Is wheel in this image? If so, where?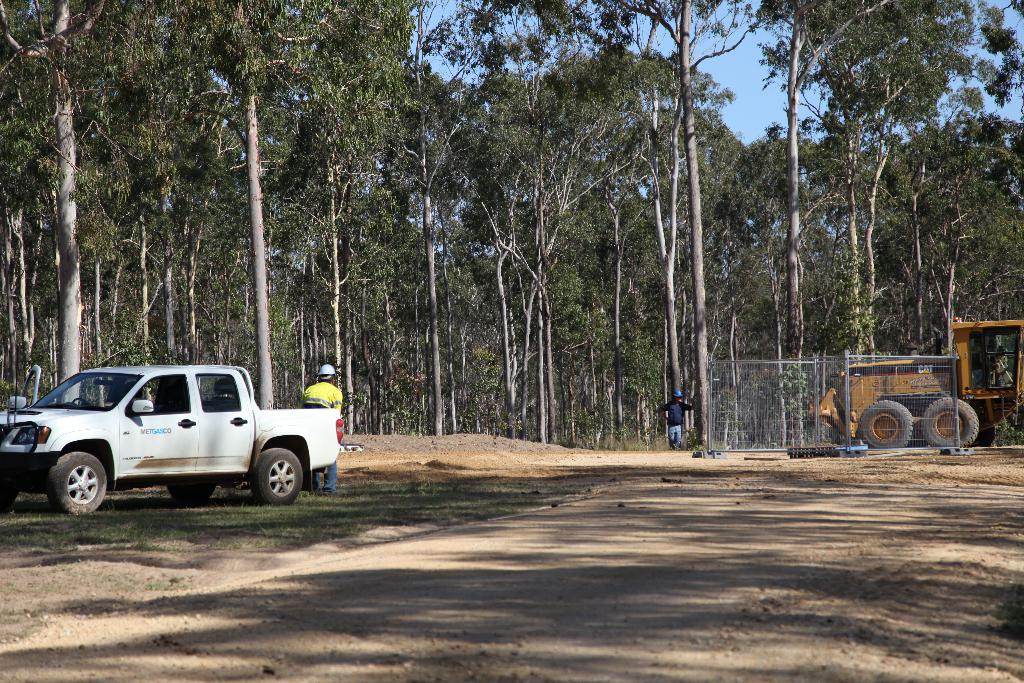
Yes, at 922, 399, 977, 447.
